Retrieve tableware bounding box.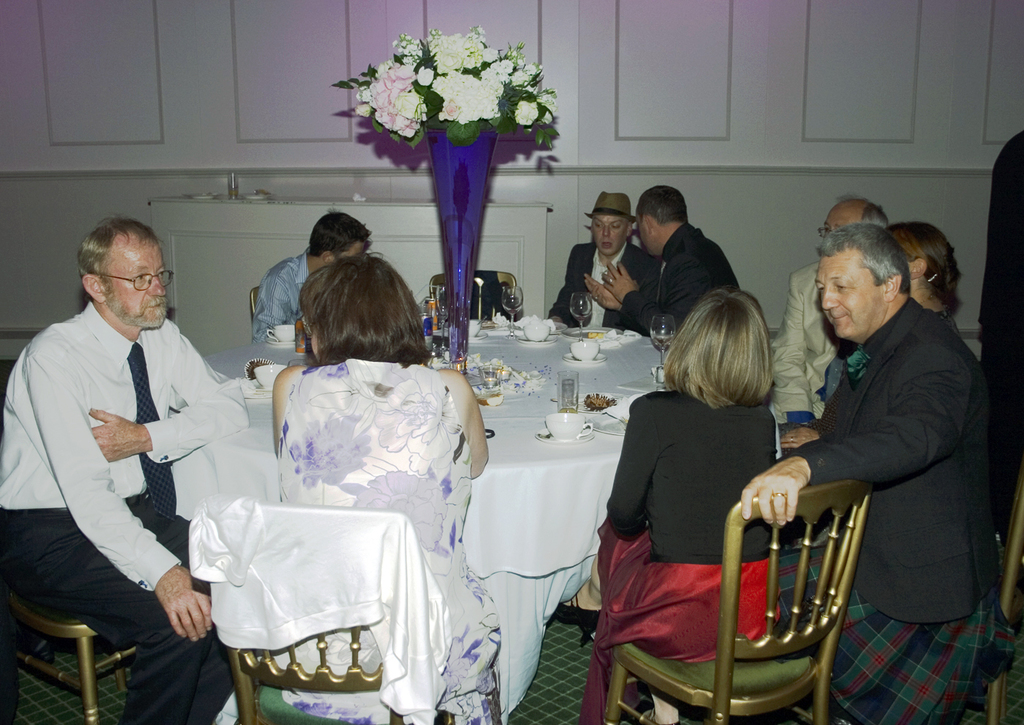
Bounding box: [521,321,549,343].
